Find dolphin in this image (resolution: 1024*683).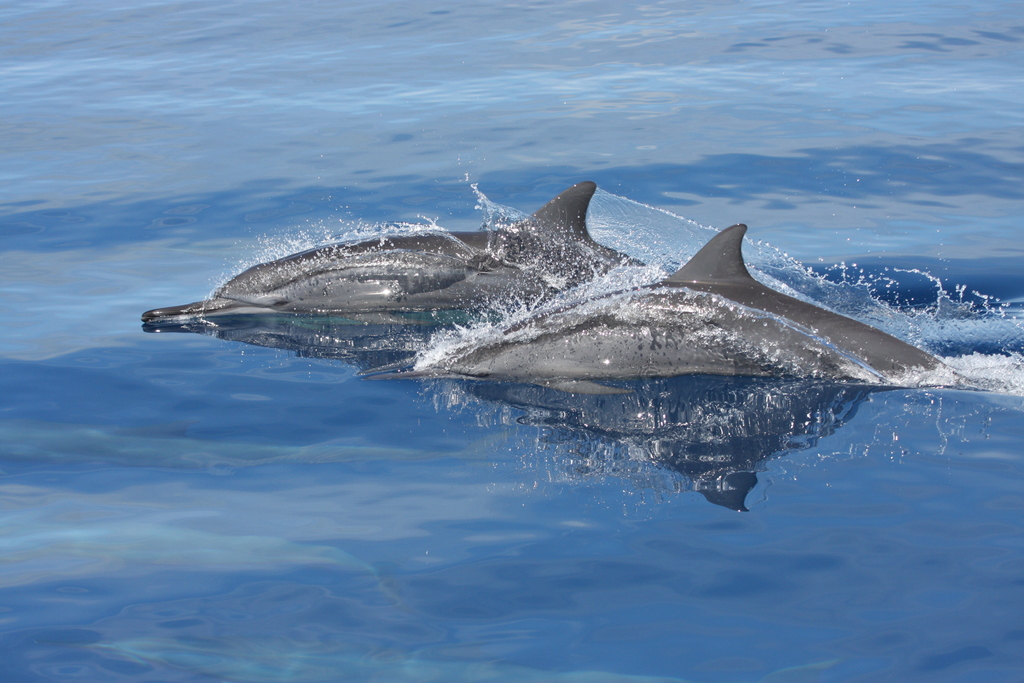
137 185 653 358.
